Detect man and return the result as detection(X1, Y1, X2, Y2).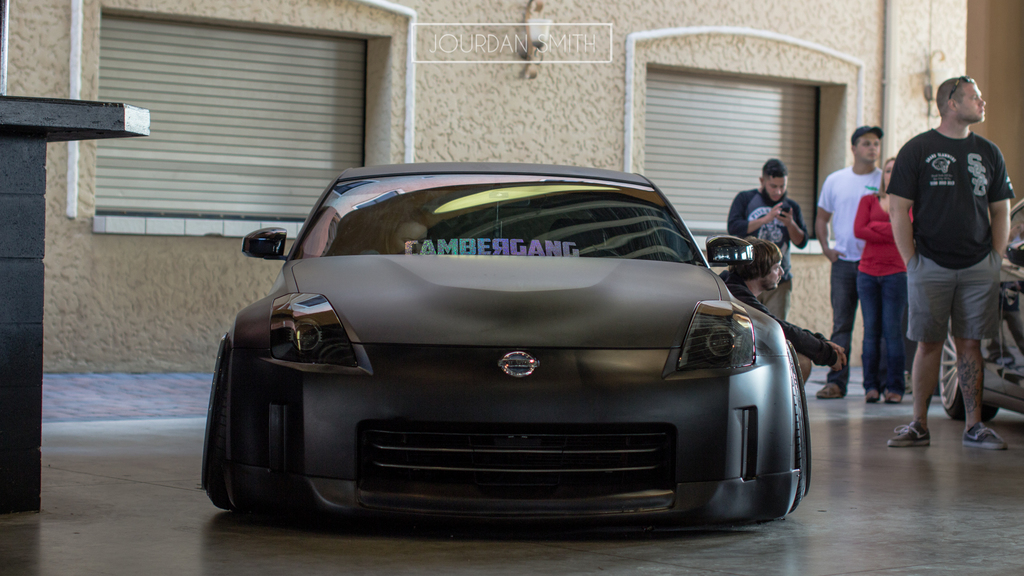
detection(716, 235, 850, 386).
